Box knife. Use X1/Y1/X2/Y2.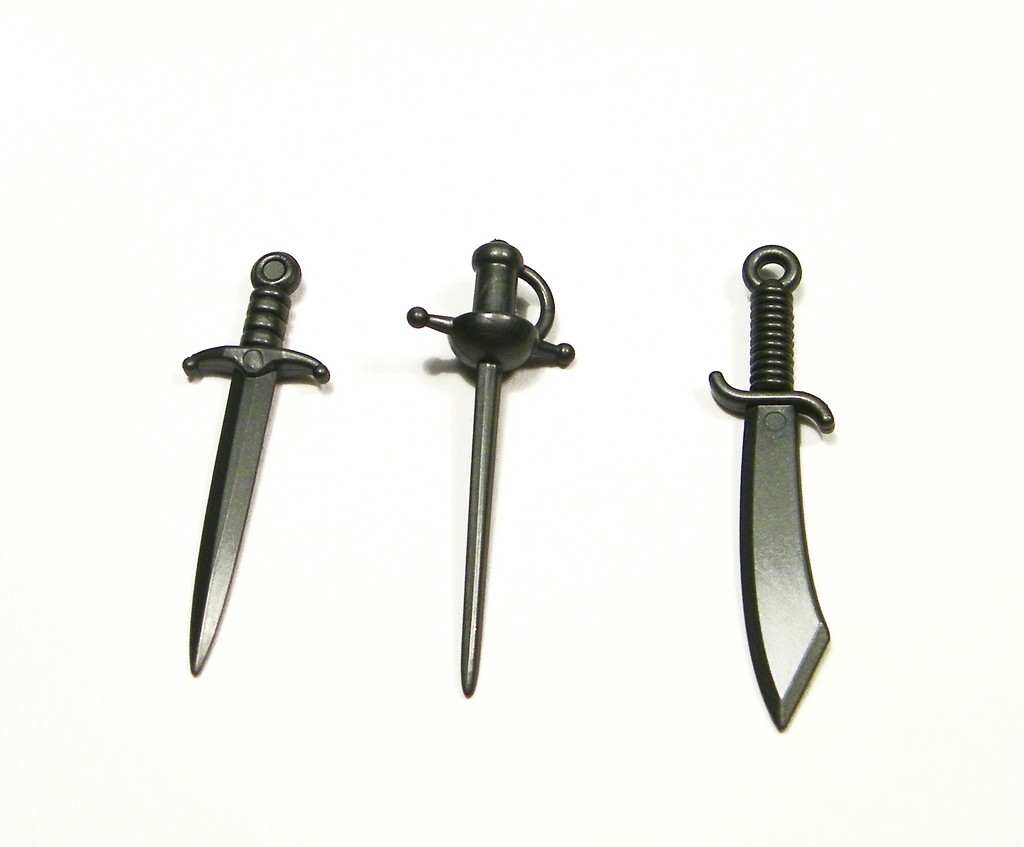
706/239/835/731.
